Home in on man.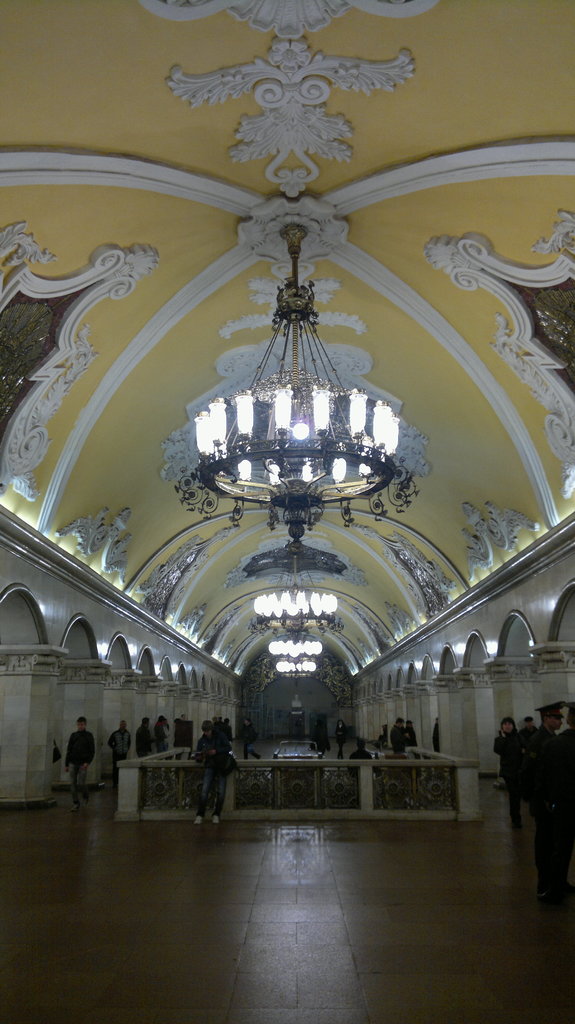
Homed in at {"left": 196, "top": 719, "right": 216, "bottom": 828}.
